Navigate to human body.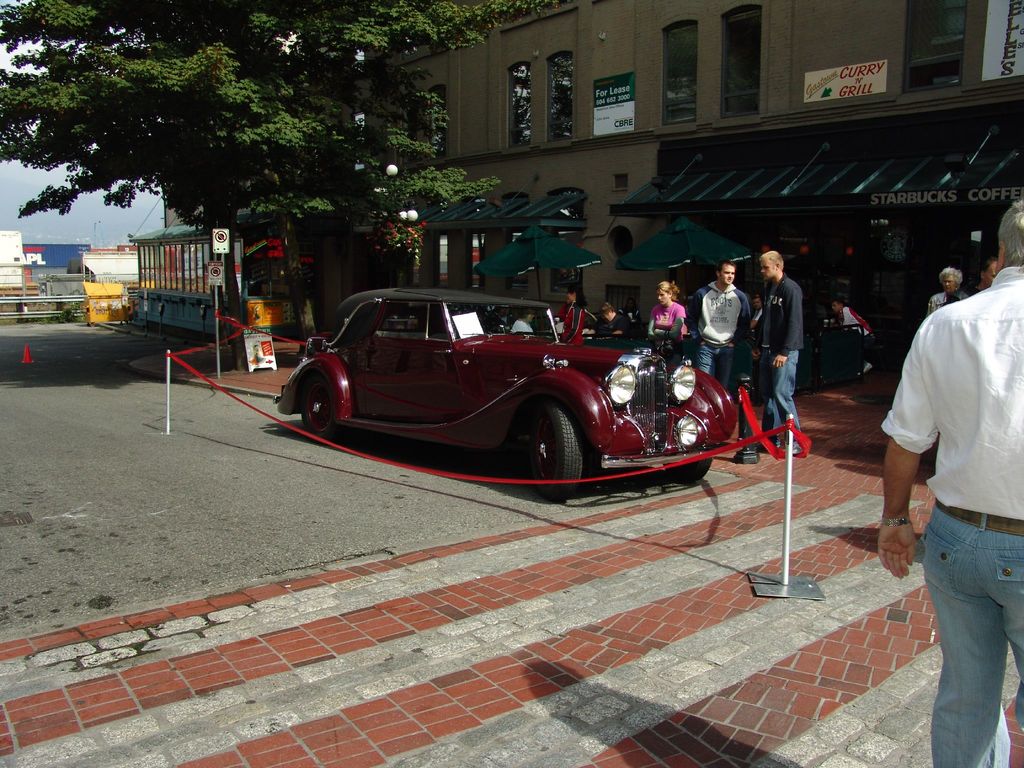
Navigation target: (left=687, top=254, right=753, bottom=392).
